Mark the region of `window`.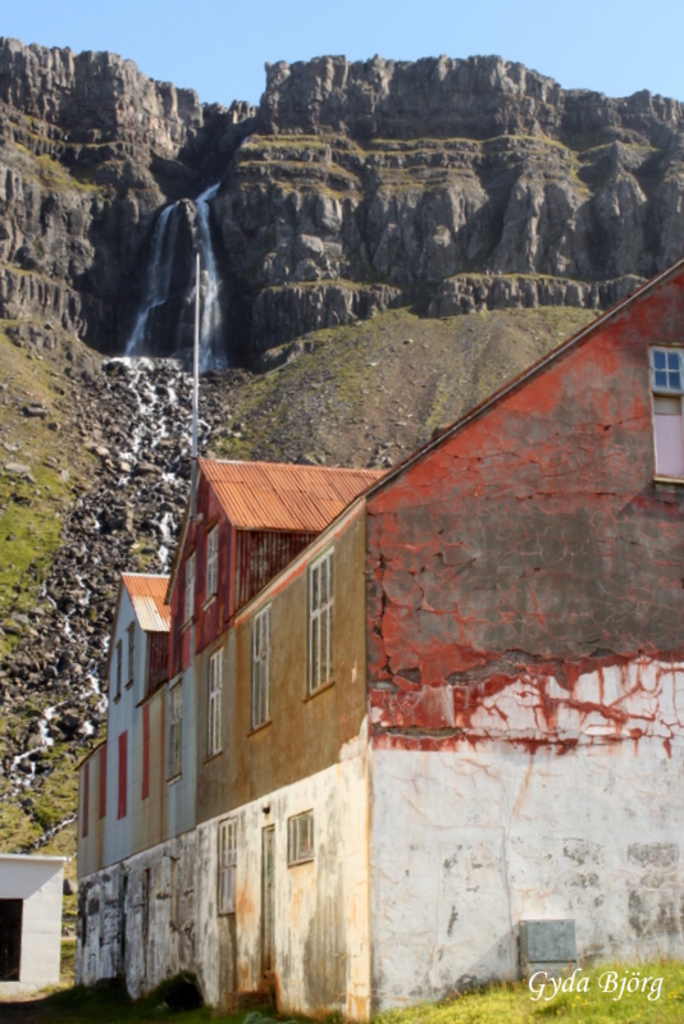
Region: box(644, 353, 683, 470).
